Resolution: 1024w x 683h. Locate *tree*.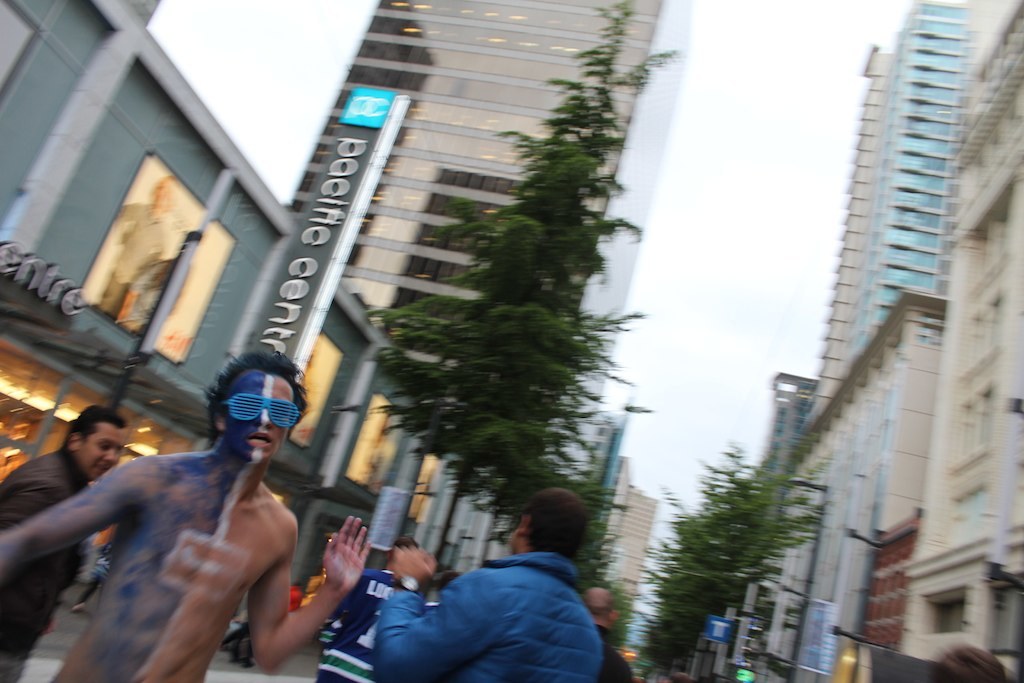
<box>356,4,675,583</box>.
